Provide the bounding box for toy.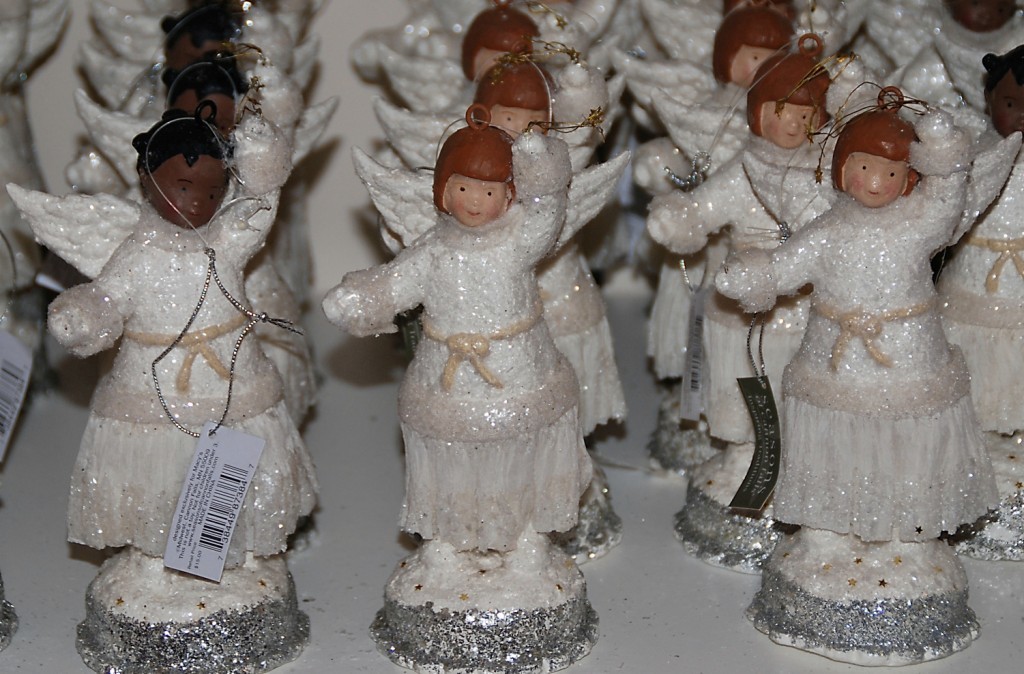
(x1=0, y1=0, x2=73, y2=310).
